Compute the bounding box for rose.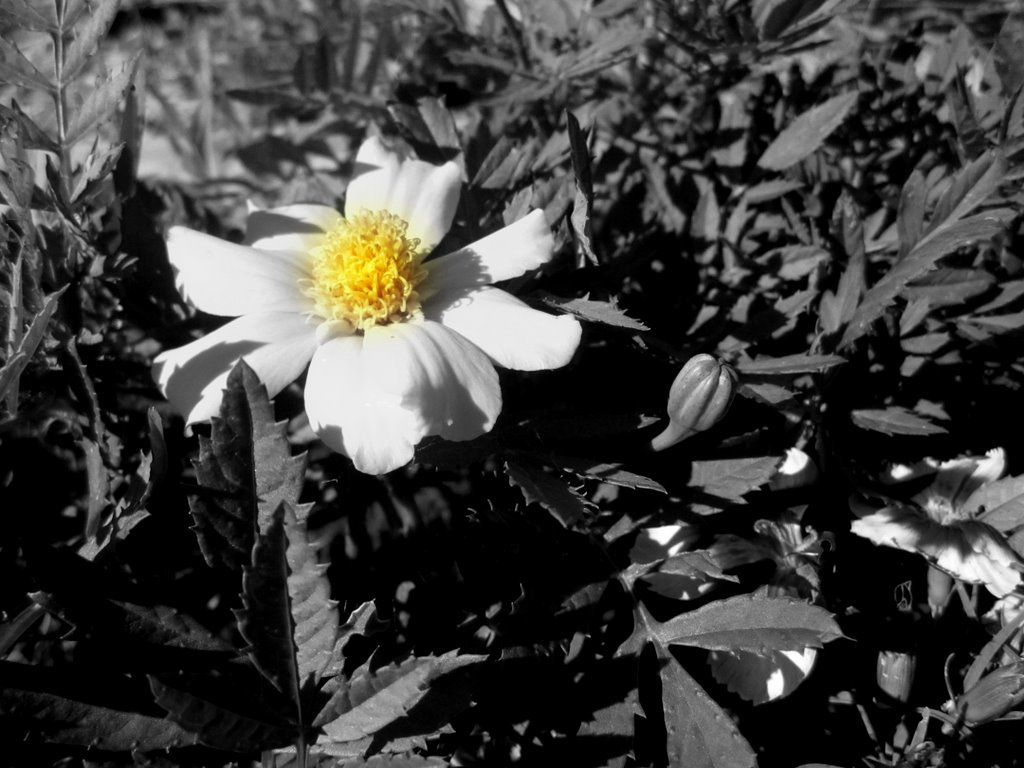
849, 449, 1023, 602.
